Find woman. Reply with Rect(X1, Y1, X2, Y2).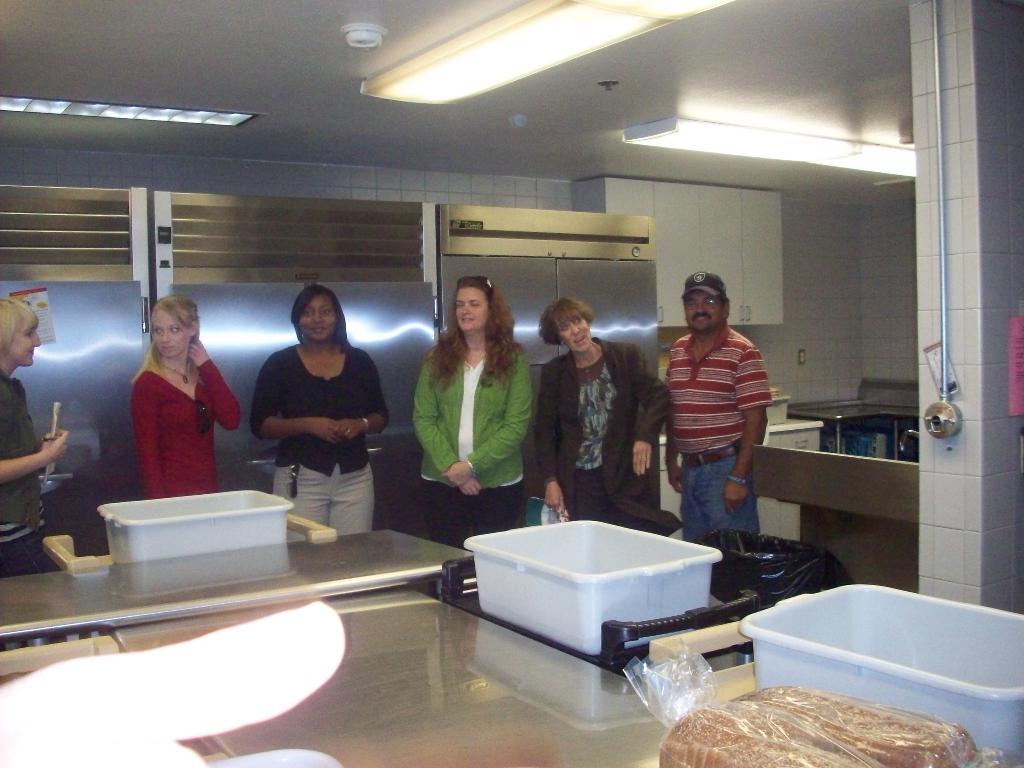
Rect(534, 294, 690, 537).
